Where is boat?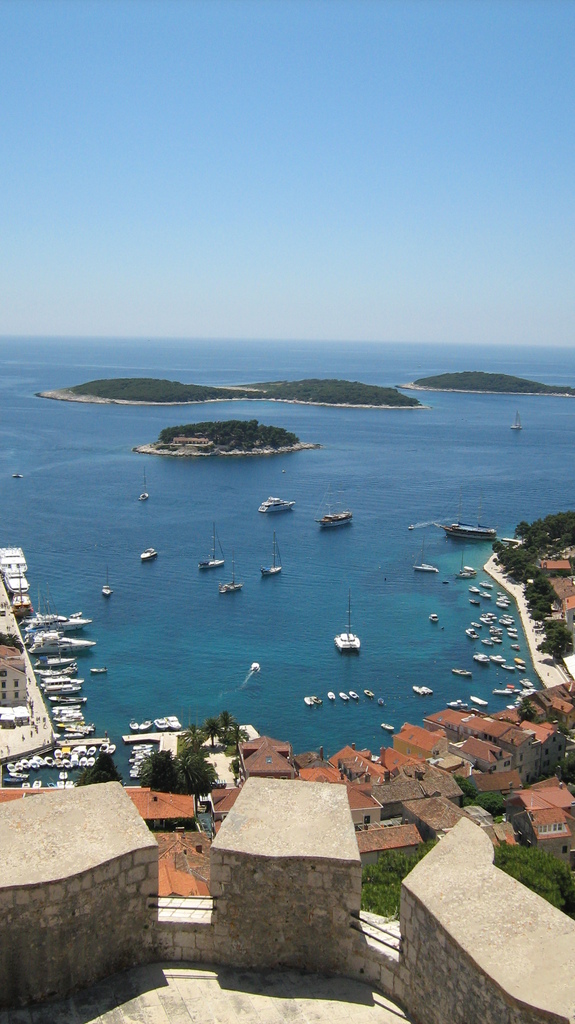
x1=222, y1=554, x2=243, y2=592.
